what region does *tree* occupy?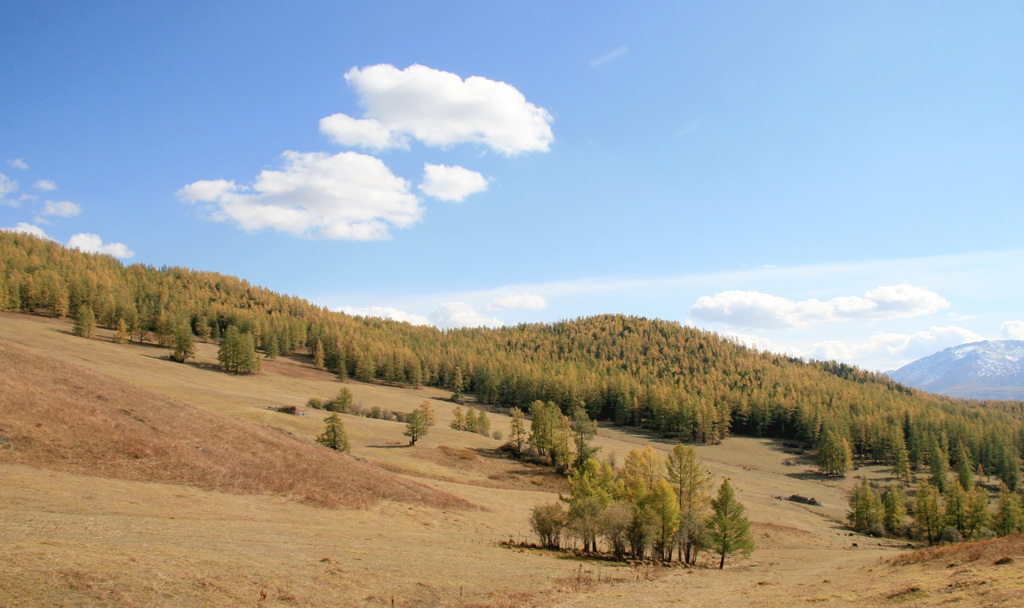
bbox(32, 270, 61, 317).
